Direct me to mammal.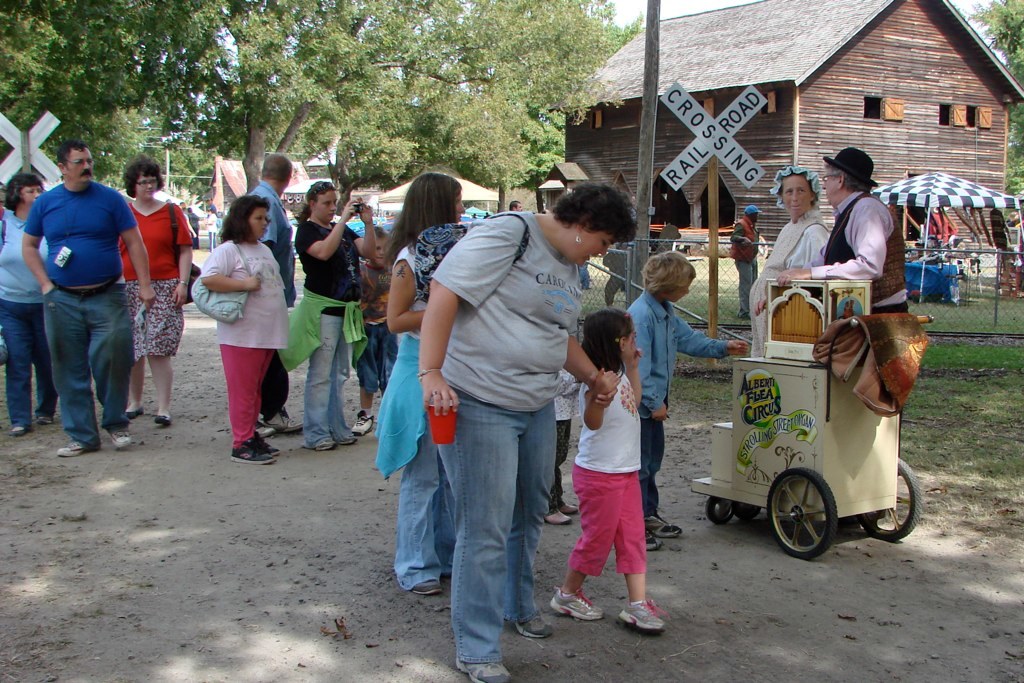
Direction: [x1=294, y1=177, x2=375, y2=444].
